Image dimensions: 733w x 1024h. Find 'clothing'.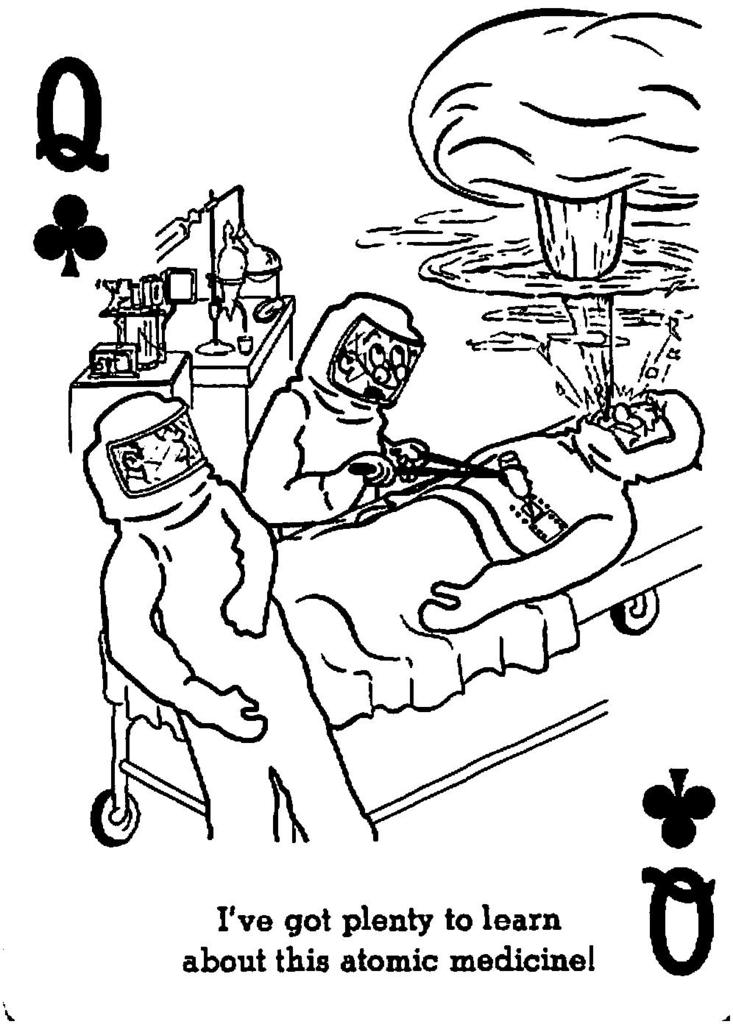
locate(247, 380, 445, 521).
